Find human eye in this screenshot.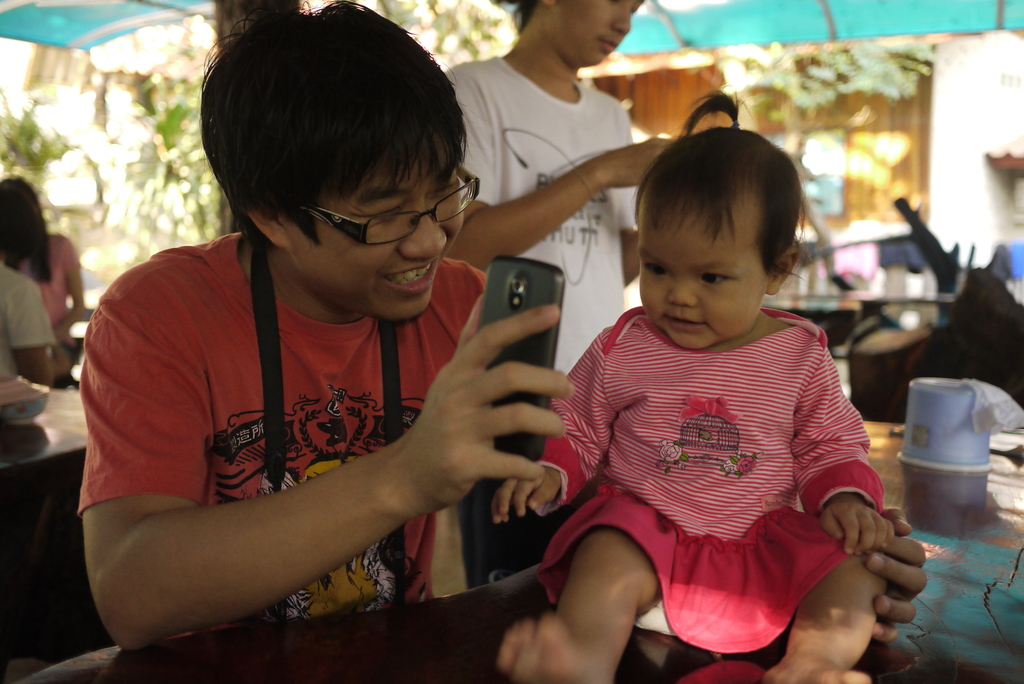
The bounding box for human eye is rect(430, 174, 459, 201).
